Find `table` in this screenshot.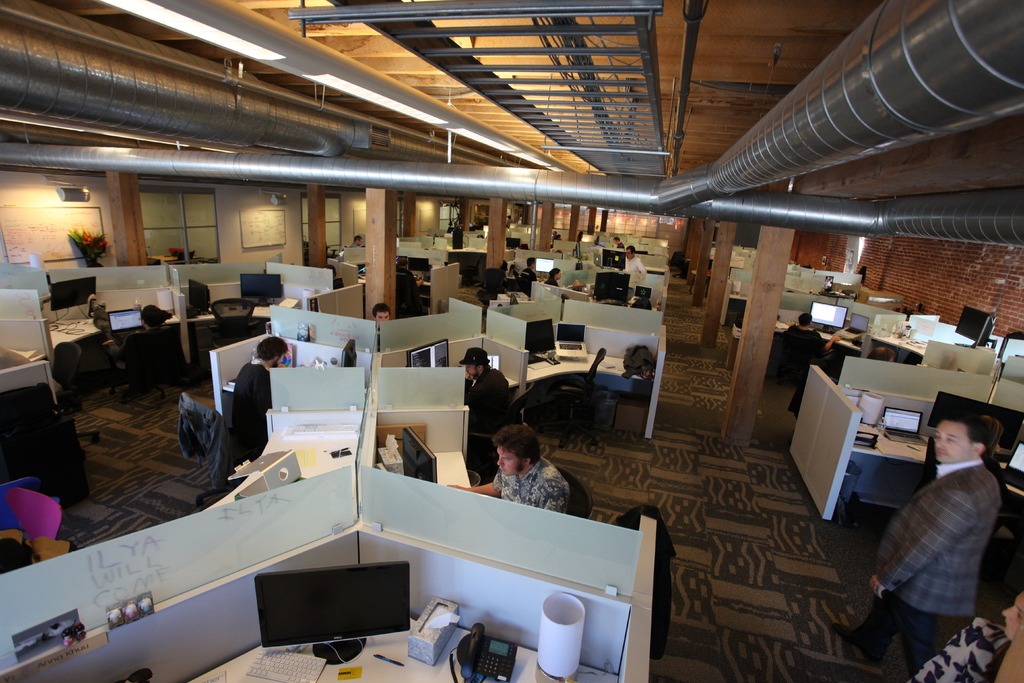
The bounding box for `table` is [376, 329, 525, 437].
